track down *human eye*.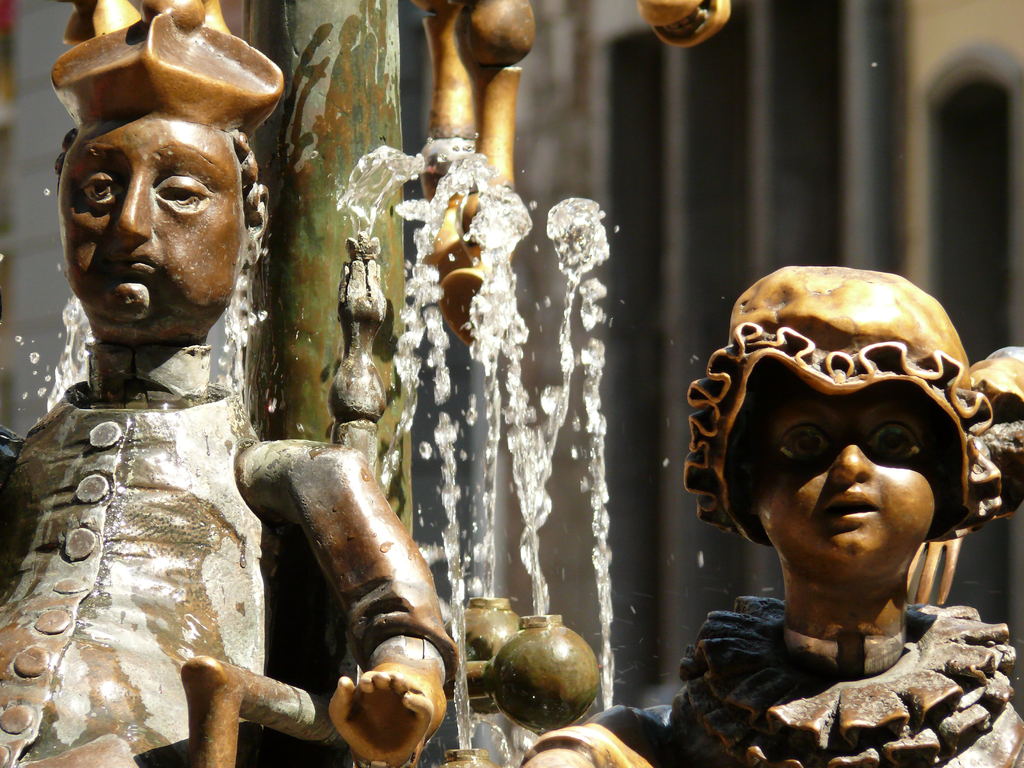
Tracked to <box>771,426,837,470</box>.
